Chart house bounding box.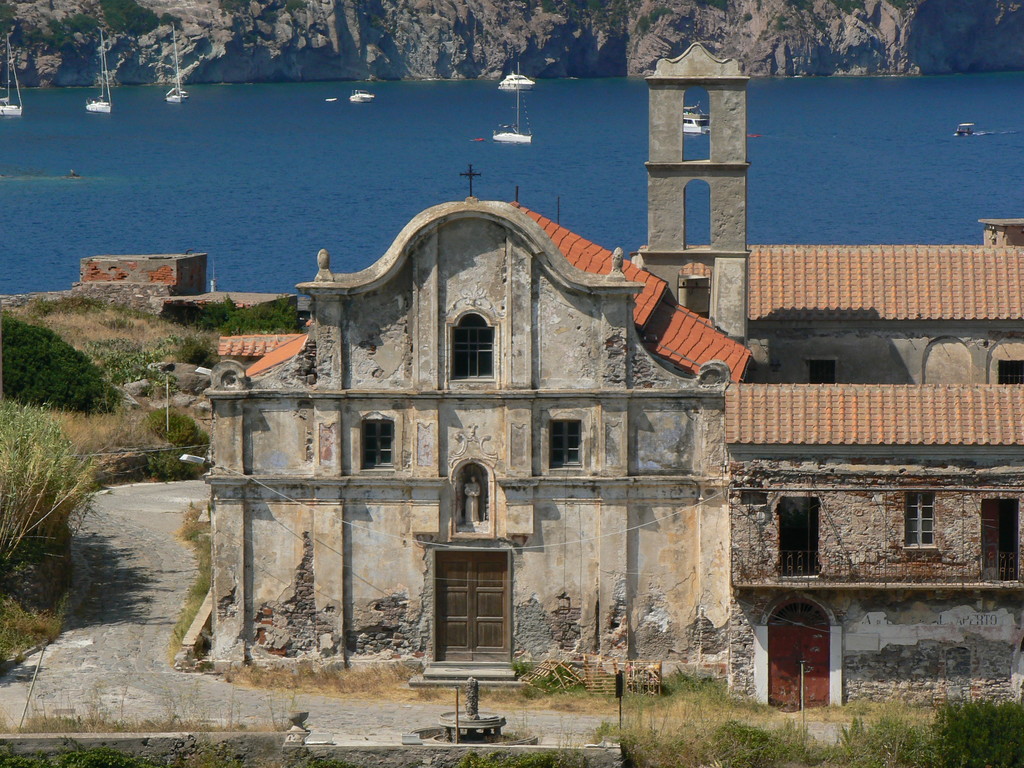
Charted: select_region(712, 378, 1023, 714).
